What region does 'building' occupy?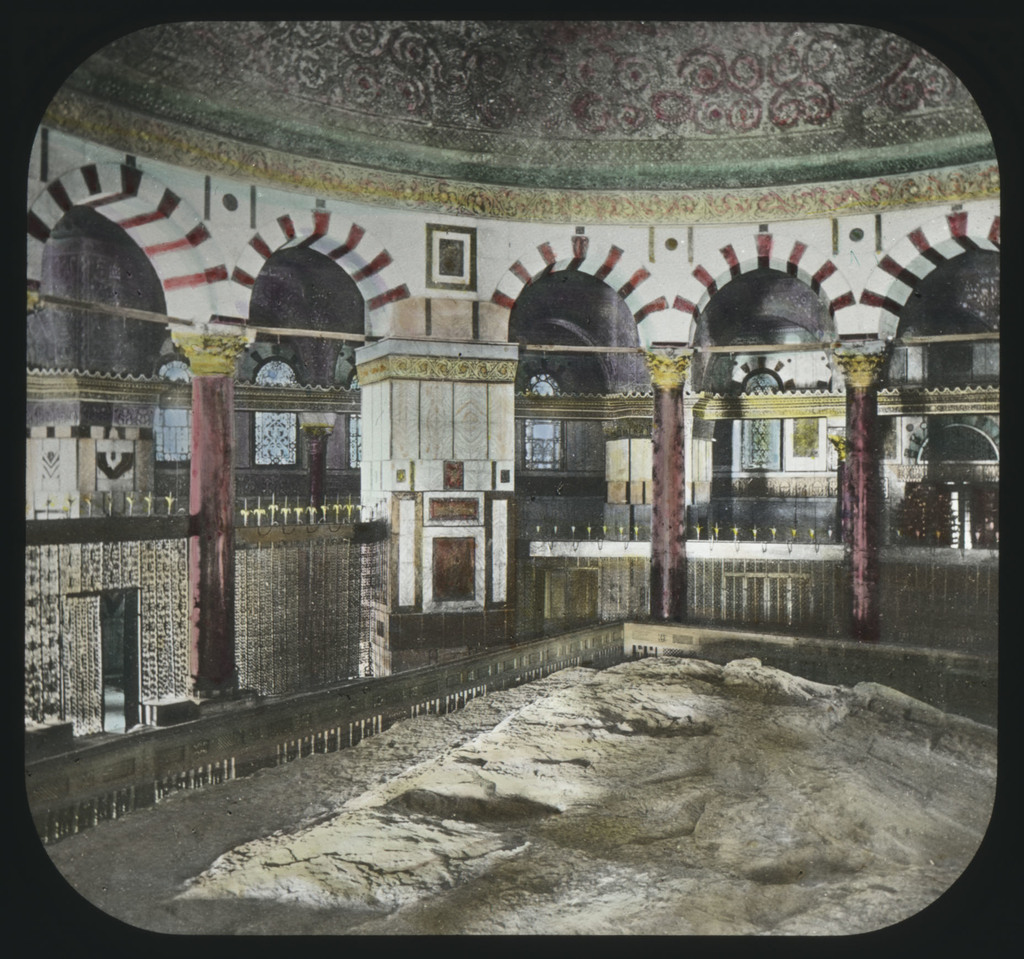
box=[27, 20, 1001, 938].
